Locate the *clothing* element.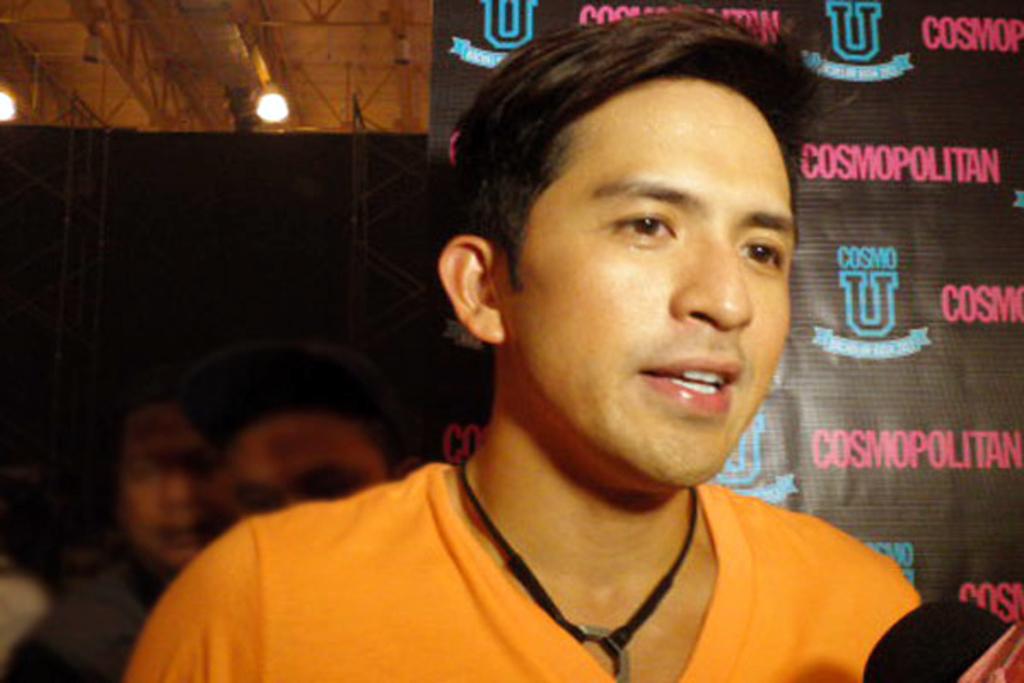
Element bbox: <box>123,458,932,681</box>.
